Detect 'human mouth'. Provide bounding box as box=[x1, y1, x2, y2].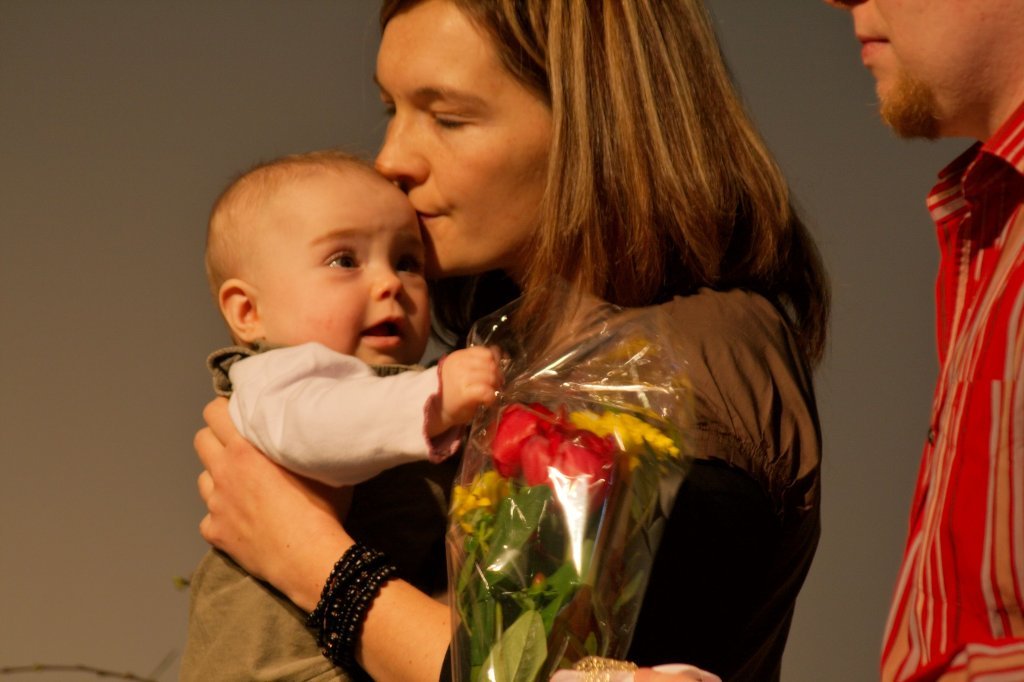
box=[851, 16, 892, 68].
